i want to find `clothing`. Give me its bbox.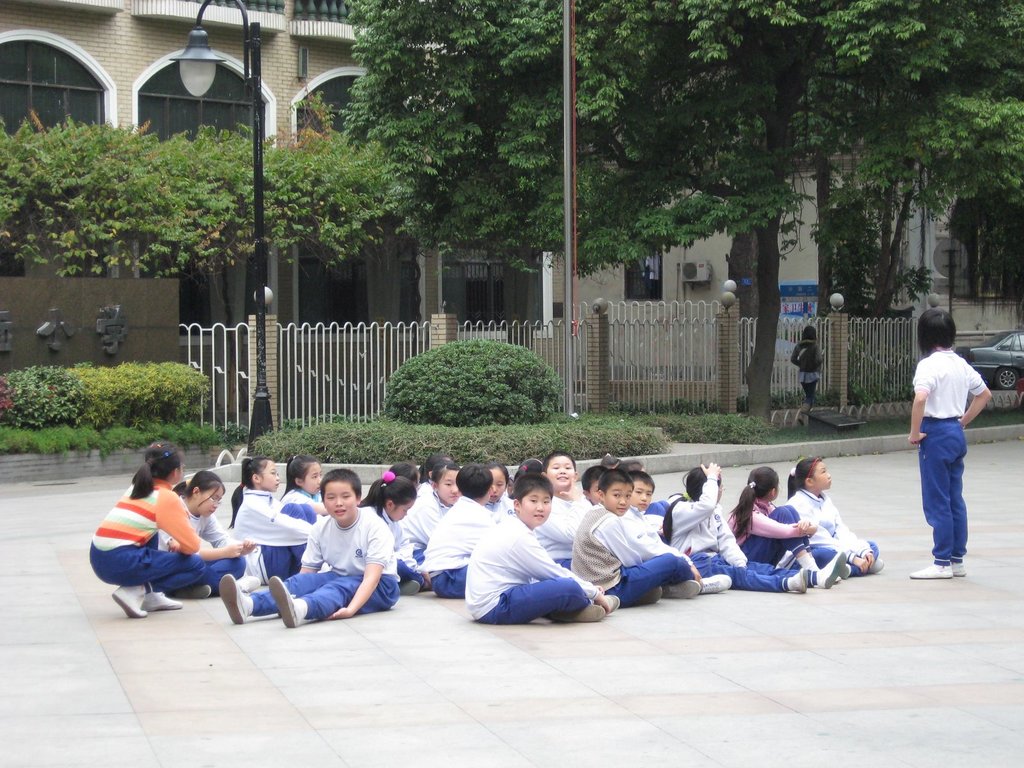
[428, 495, 498, 597].
